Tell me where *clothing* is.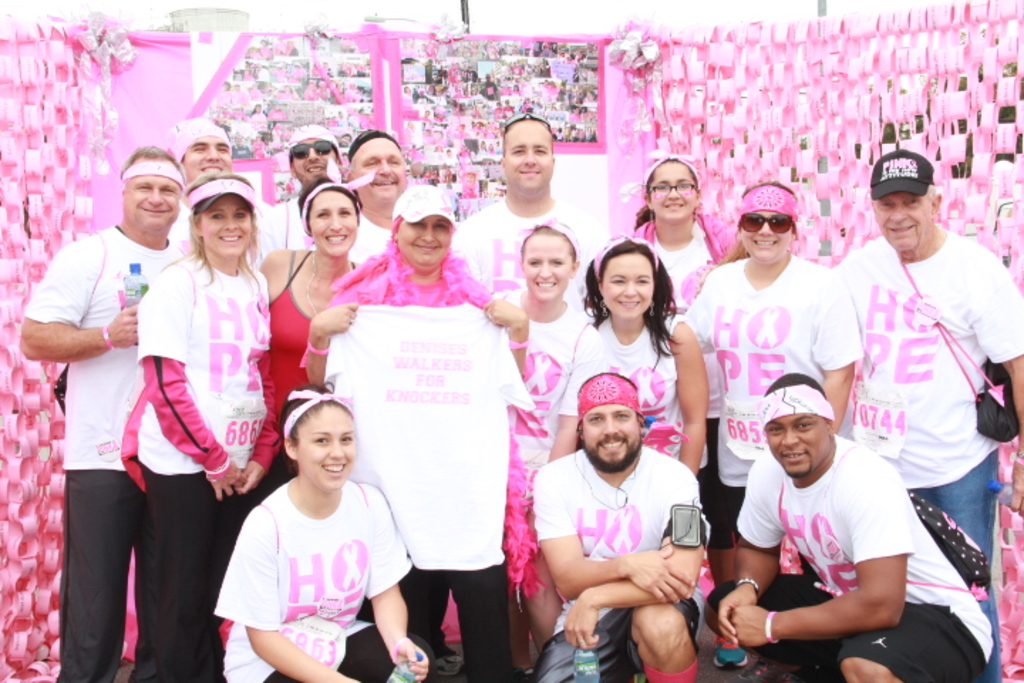
*clothing* is at x1=257, y1=201, x2=321, y2=265.
